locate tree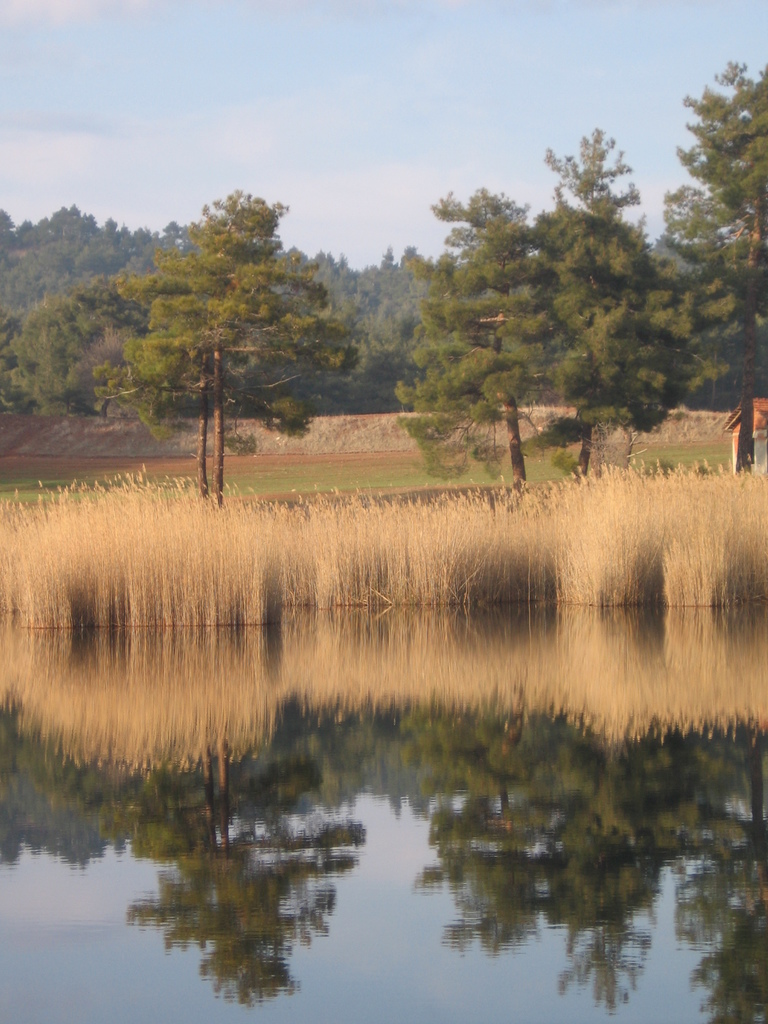
131 152 337 465
